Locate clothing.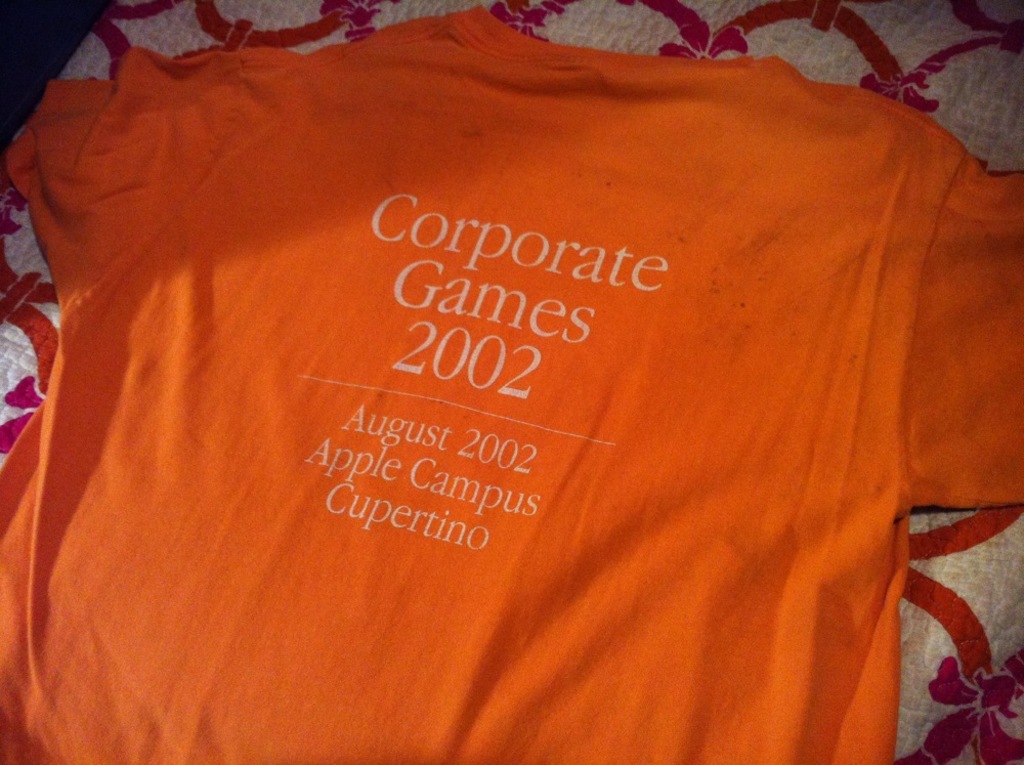
Bounding box: Rect(0, 0, 1023, 758).
